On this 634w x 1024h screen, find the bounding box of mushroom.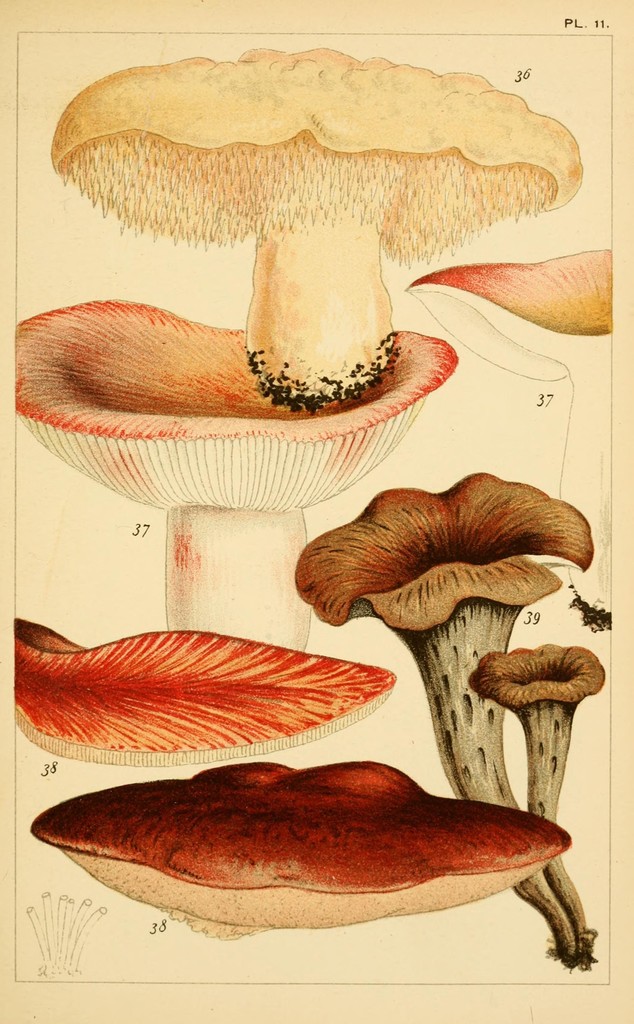
Bounding box: pyautogui.locateOnScreen(31, 764, 572, 941).
